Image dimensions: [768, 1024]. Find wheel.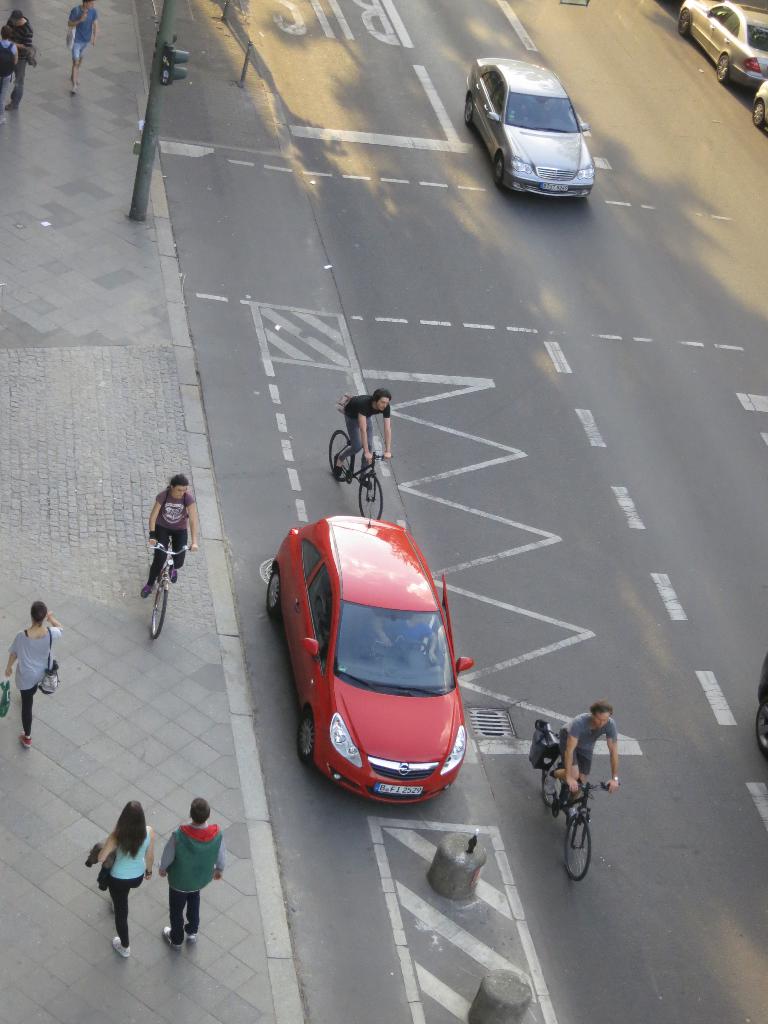
(461, 95, 476, 132).
